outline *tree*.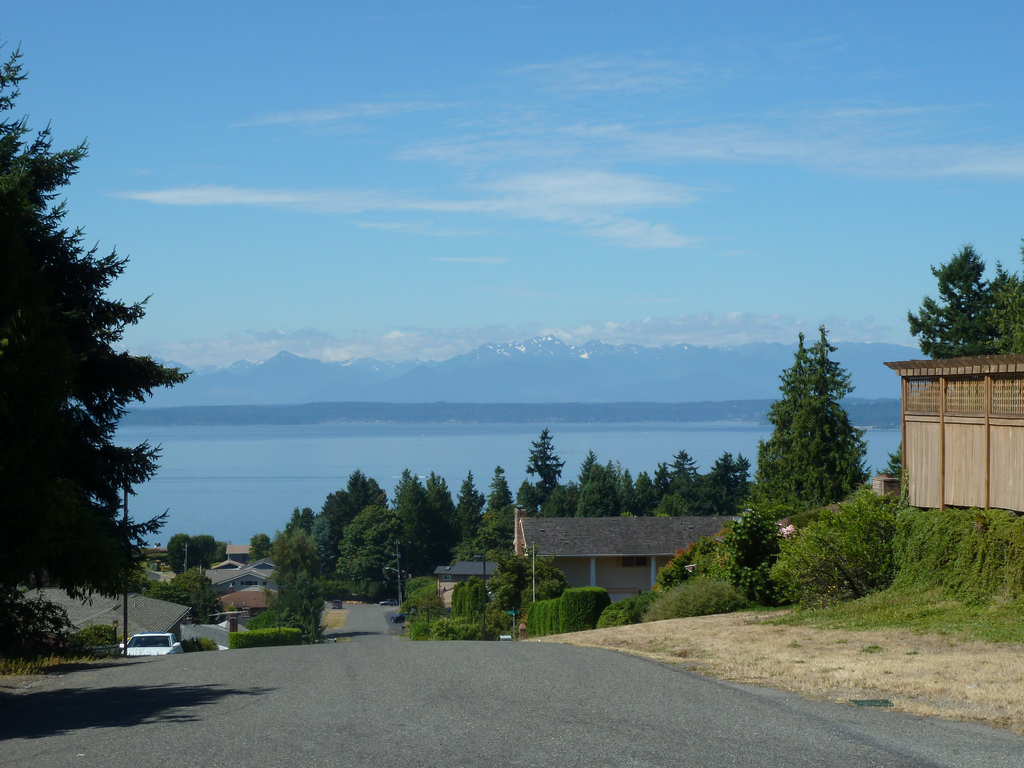
Outline: x1=298, y1=502, x2=321, y2=534.
